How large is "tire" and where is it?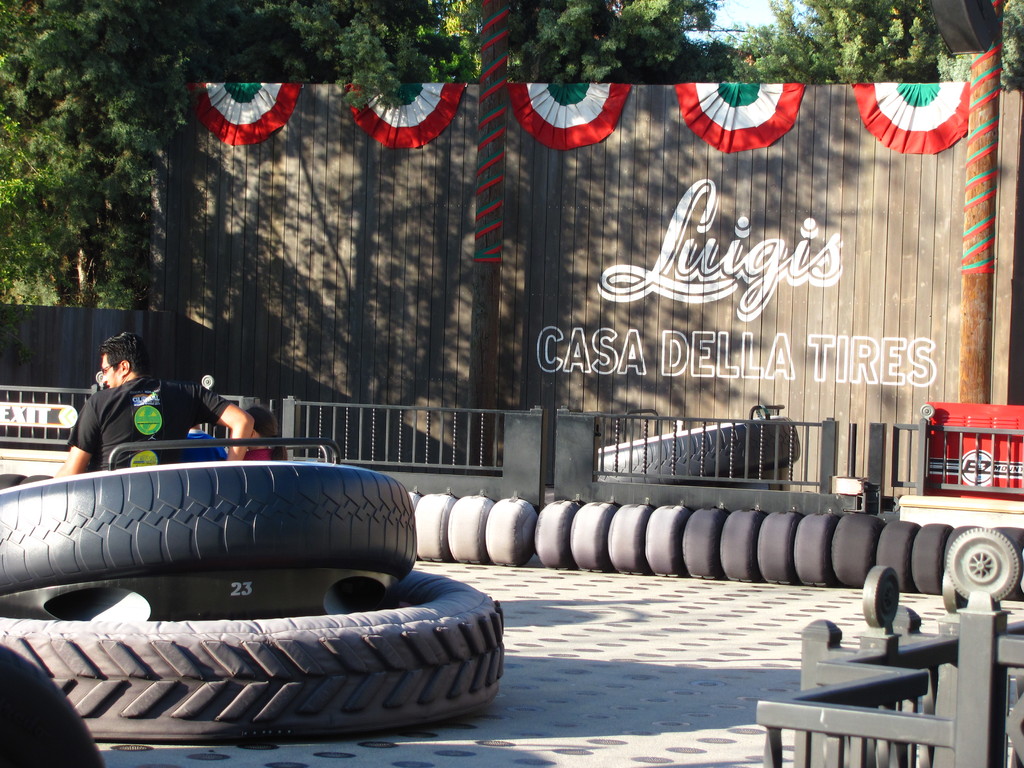
Bounding box: 591/413/803/492.
